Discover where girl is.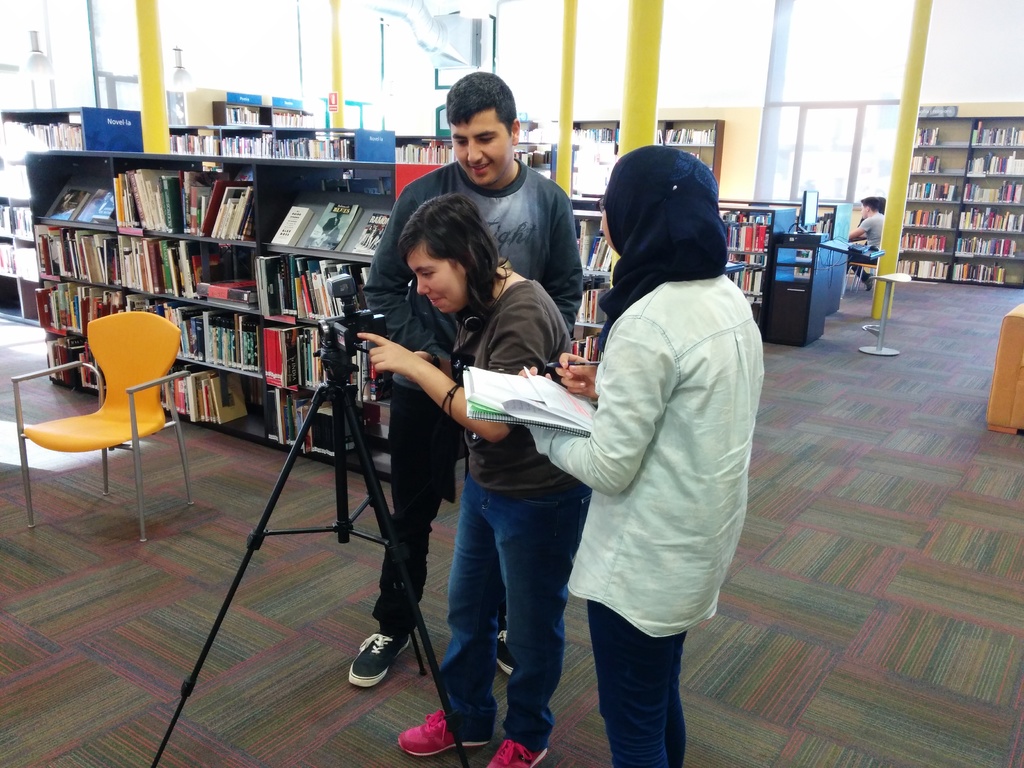
Discovered at [x1=516, y1=140, x2=766, y2=767].
